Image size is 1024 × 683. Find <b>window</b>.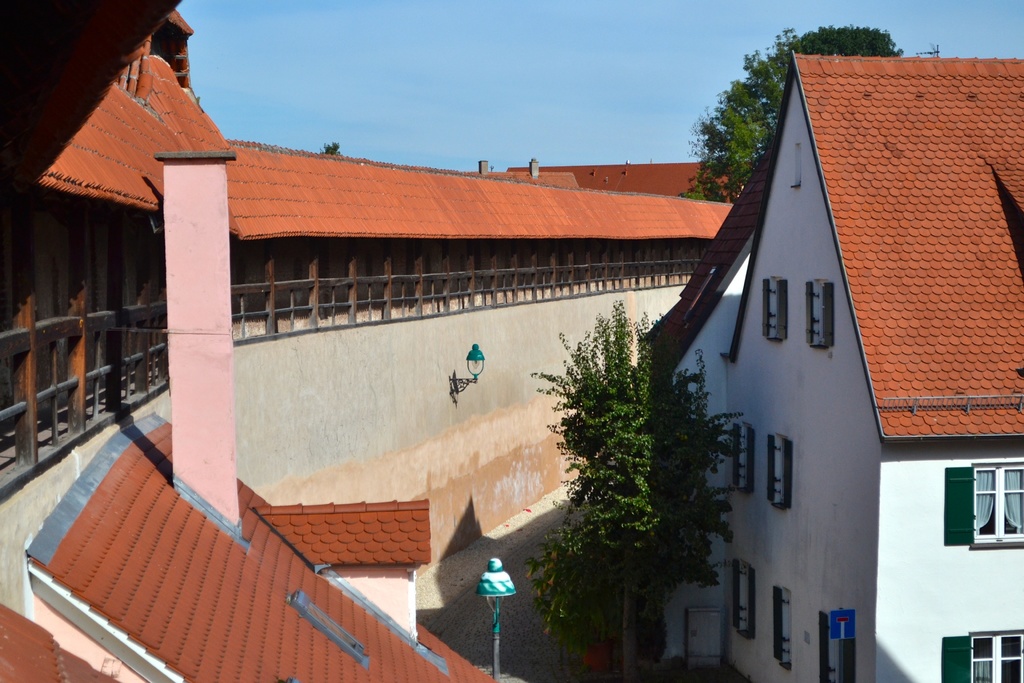
rect(766, 433, 797, 509).
